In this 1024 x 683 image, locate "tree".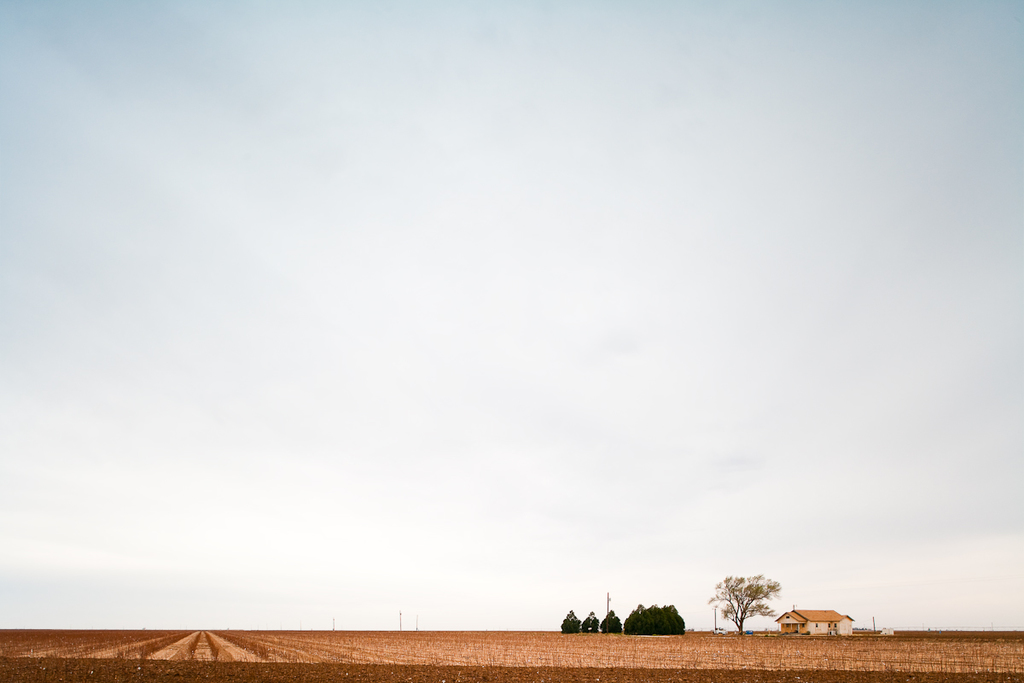
Bounding box: (581, 612, 602, 634).
